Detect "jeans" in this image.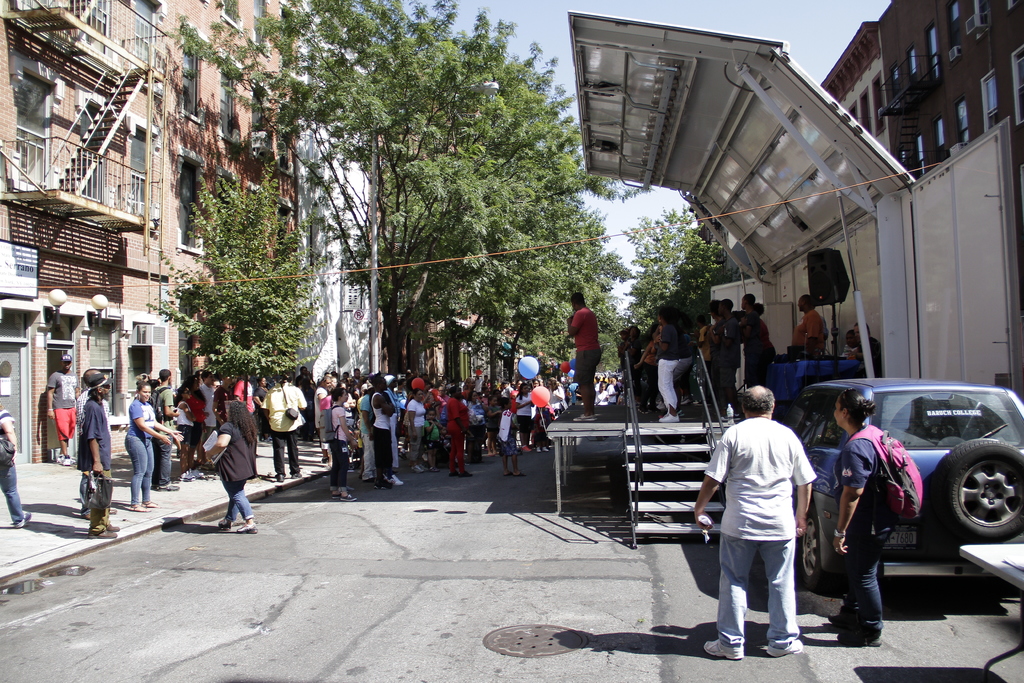
Detection: detection(714, 530, 793, 652).
